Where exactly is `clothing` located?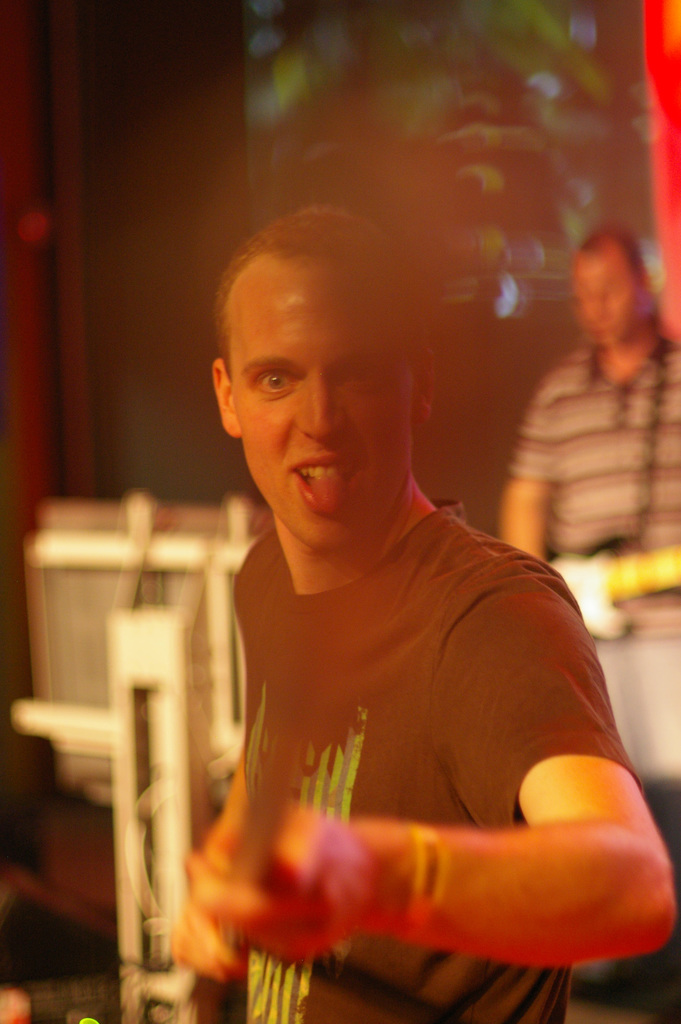
Its bounding box is {"x1": 178, "y1": 442, "x2": 614, "y2": 1018}.
